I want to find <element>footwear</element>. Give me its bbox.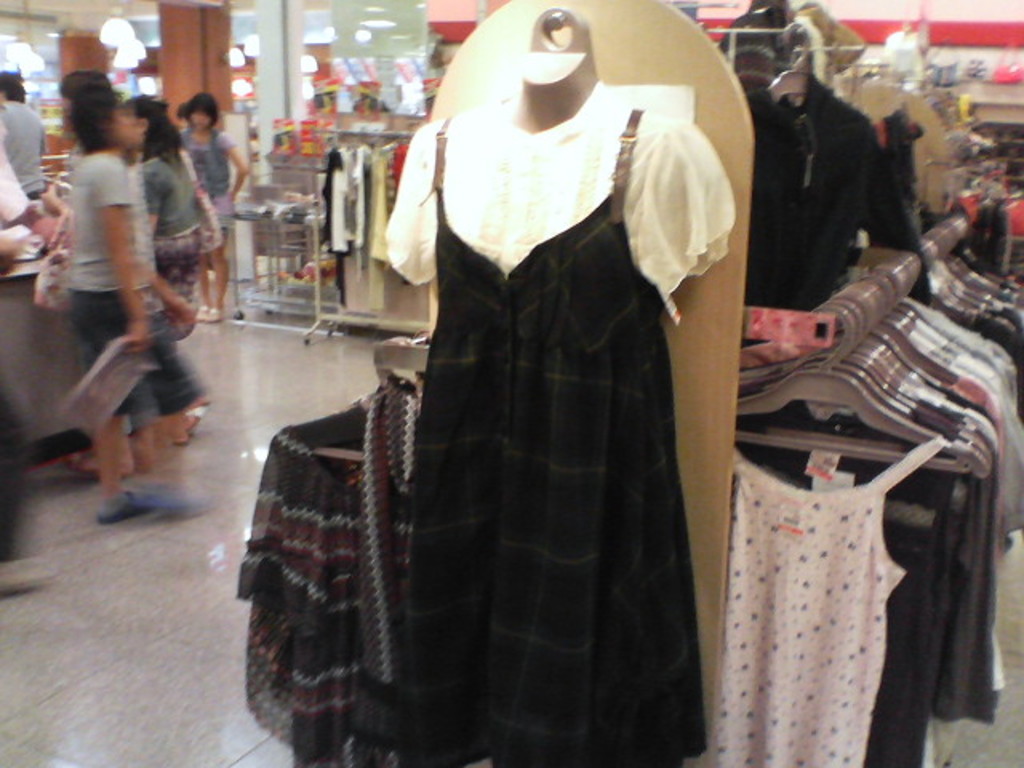
pyautogui.locateOnScreen(91, 478, 166, 528).
